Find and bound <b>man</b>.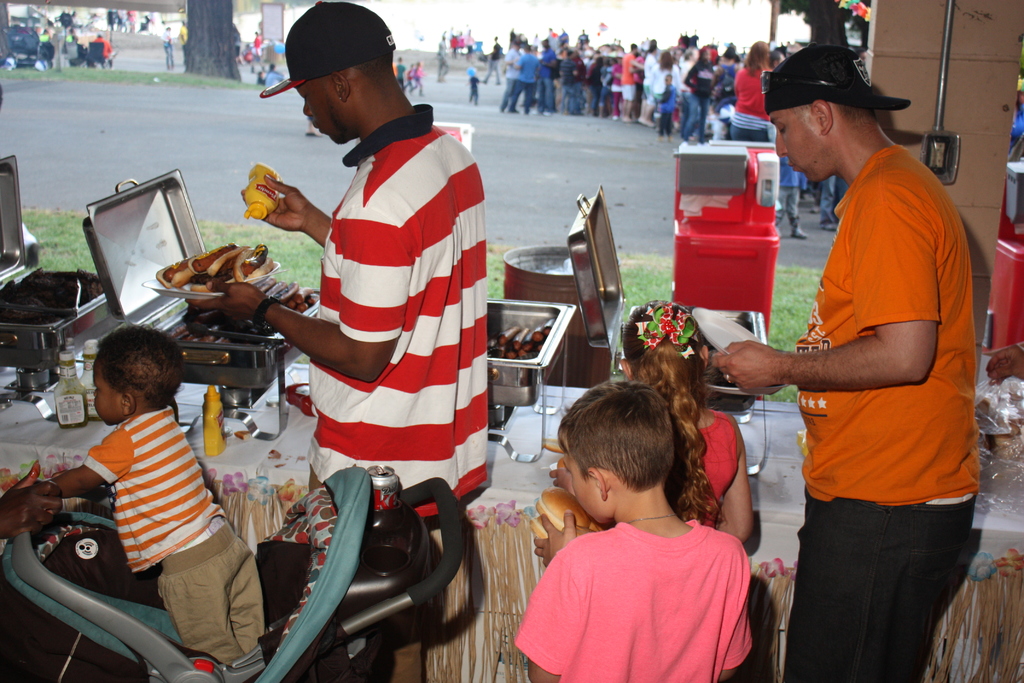
Bound: left=620, top=39, right=641, bottom=124.
